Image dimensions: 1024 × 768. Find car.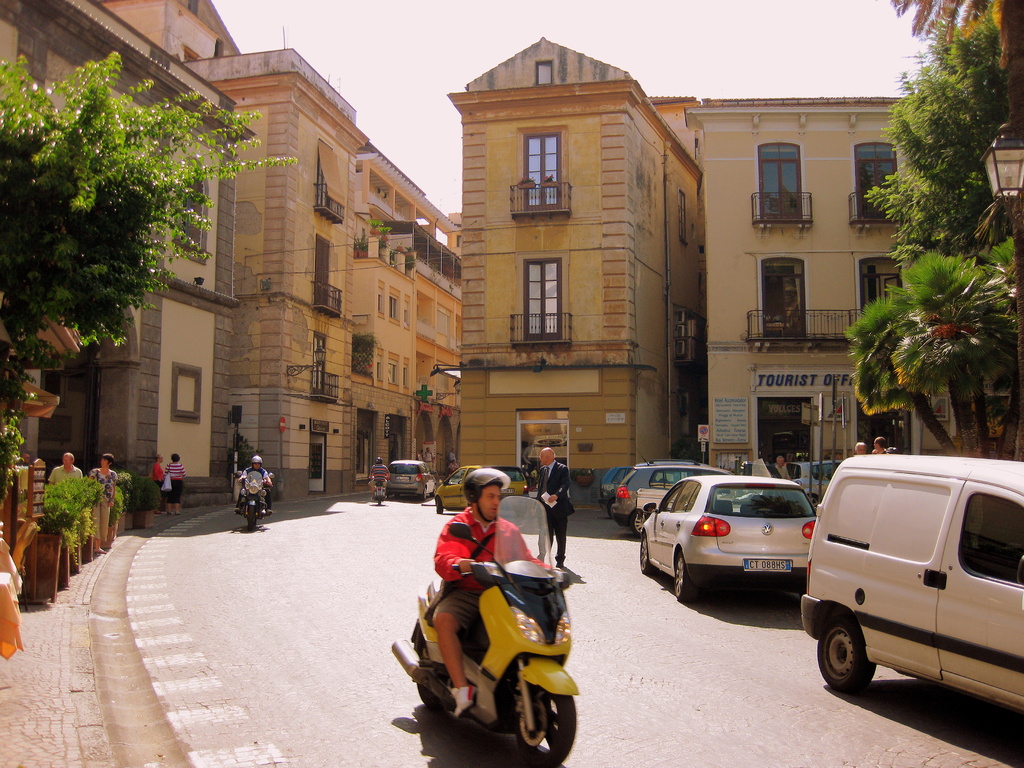
detection(603, 468, 630, 502).
